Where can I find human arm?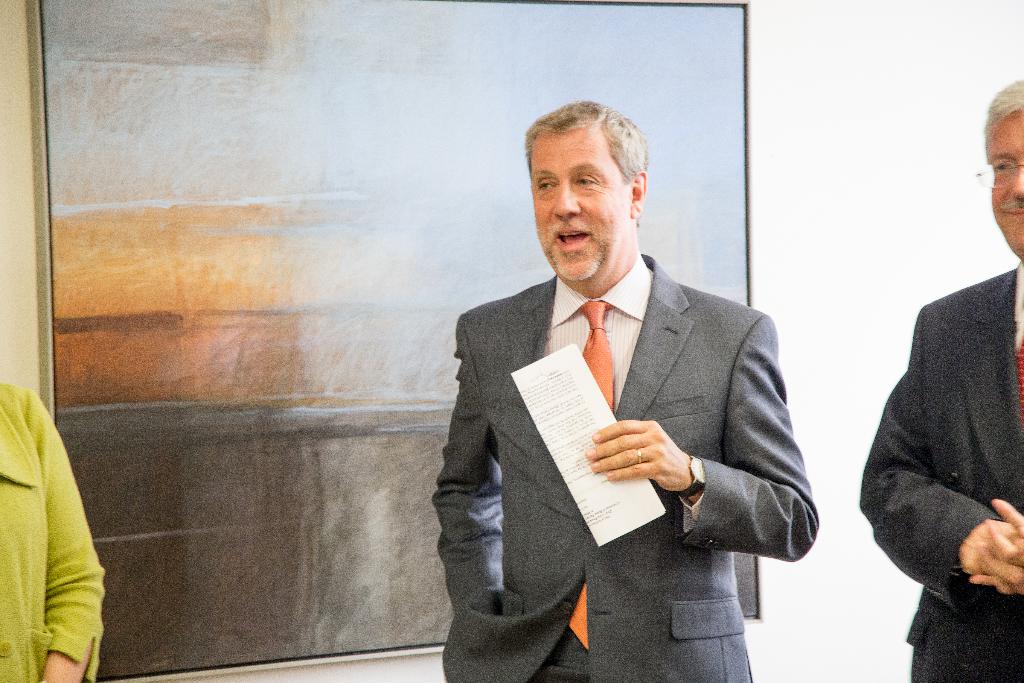
You can find it at left=961, top=502, right=1022, bottom=608.
